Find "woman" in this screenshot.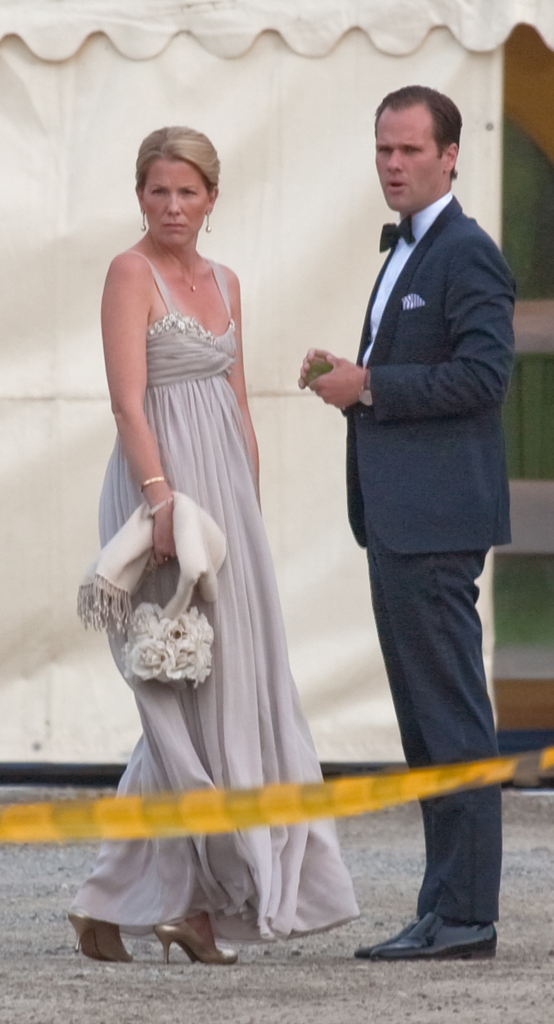
The bounding box for "woman" is {"left": 56, "top": 130, "right": 366, "bottom": 971}.
